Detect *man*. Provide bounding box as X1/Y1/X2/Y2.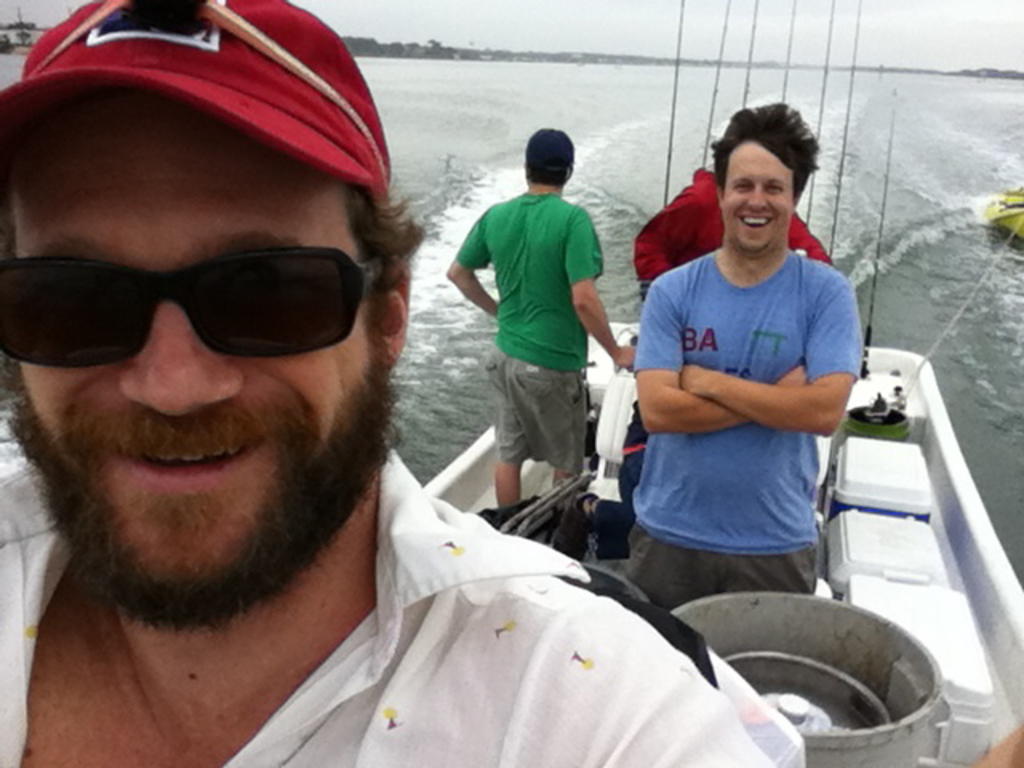
0/0/742/767.
